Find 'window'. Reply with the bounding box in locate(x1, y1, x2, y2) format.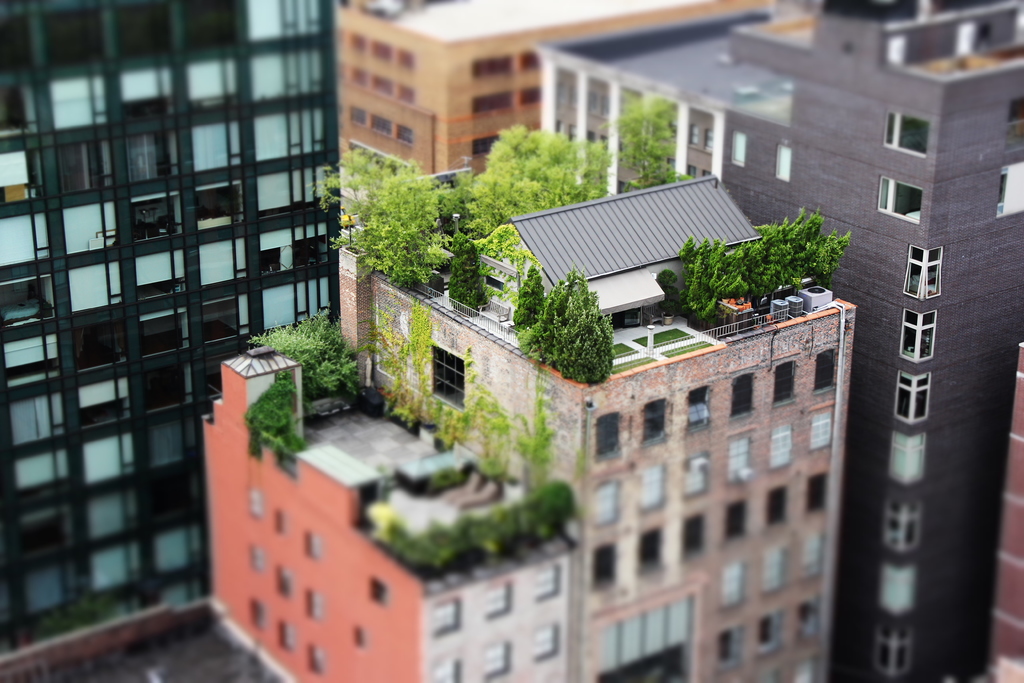
locate(371, 579, 388, 608).
